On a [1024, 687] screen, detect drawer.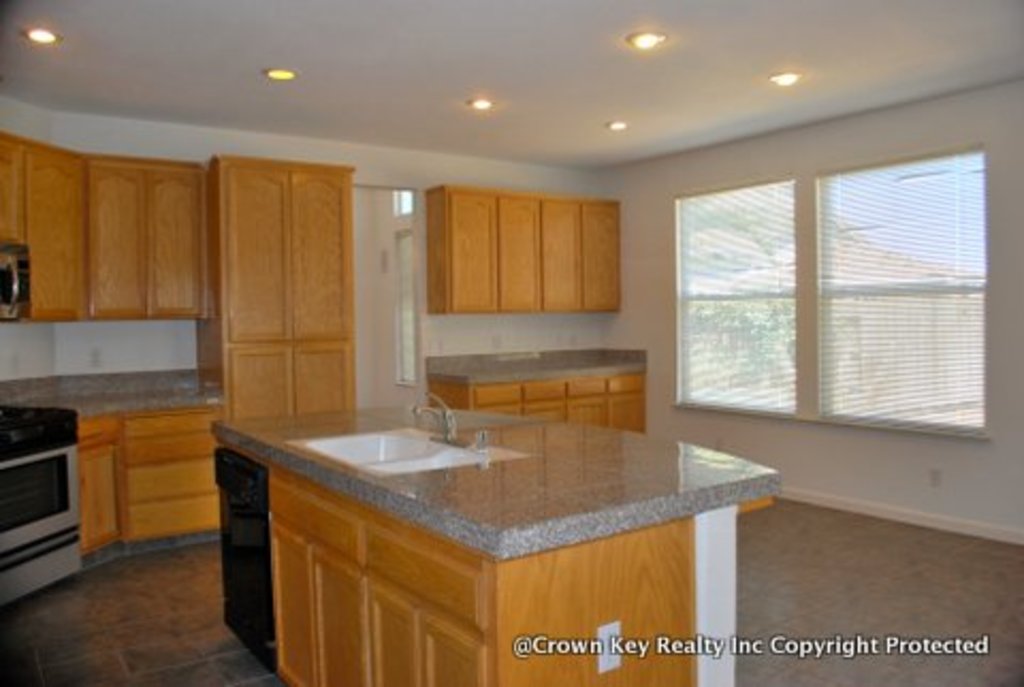
(x1=474, y1=388, x2=523, y2=405).
